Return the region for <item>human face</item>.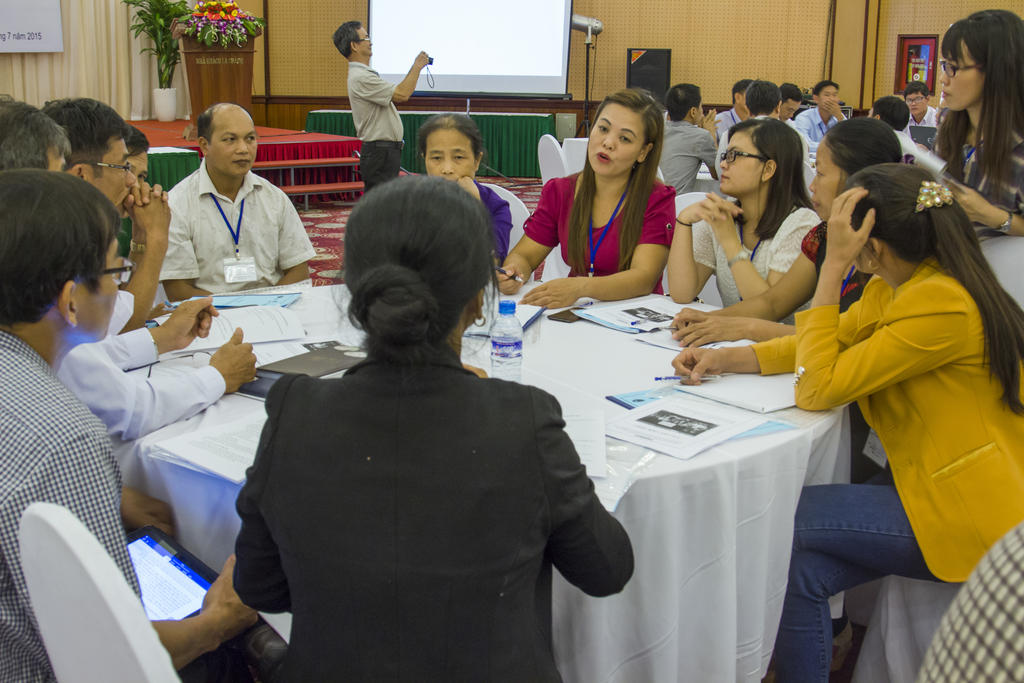
l=426, t=128, r=472, b=186.
